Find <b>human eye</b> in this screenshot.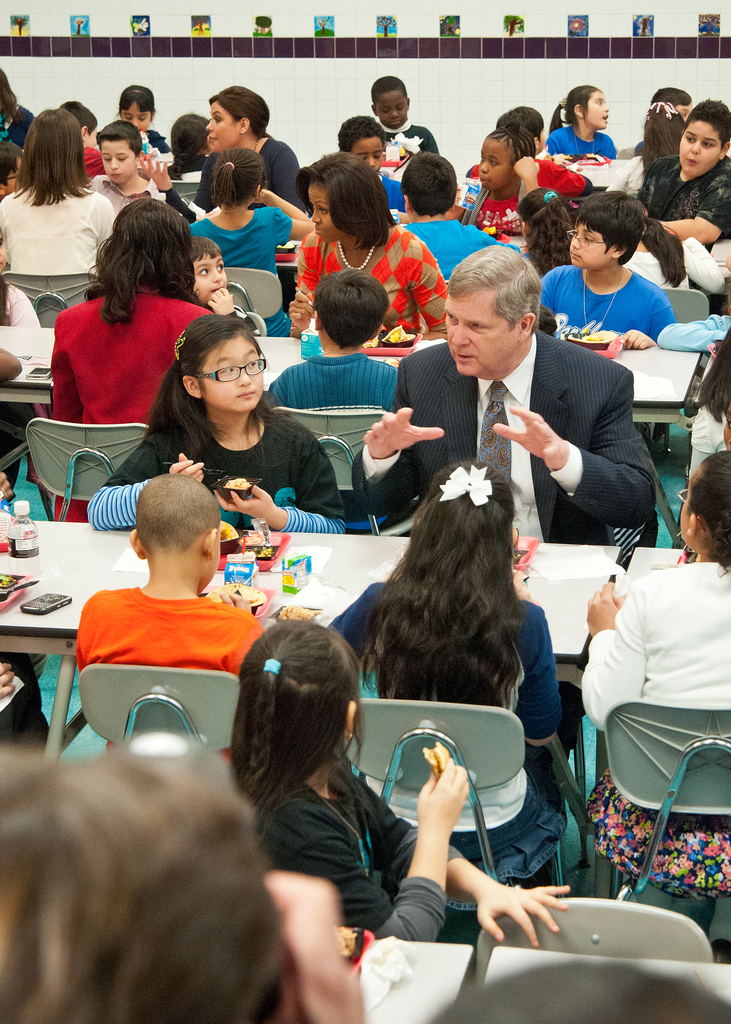
The bounding box for <b>human eye</b> is pyautogui.locateOnScreen(362, 154, 367, 160).
